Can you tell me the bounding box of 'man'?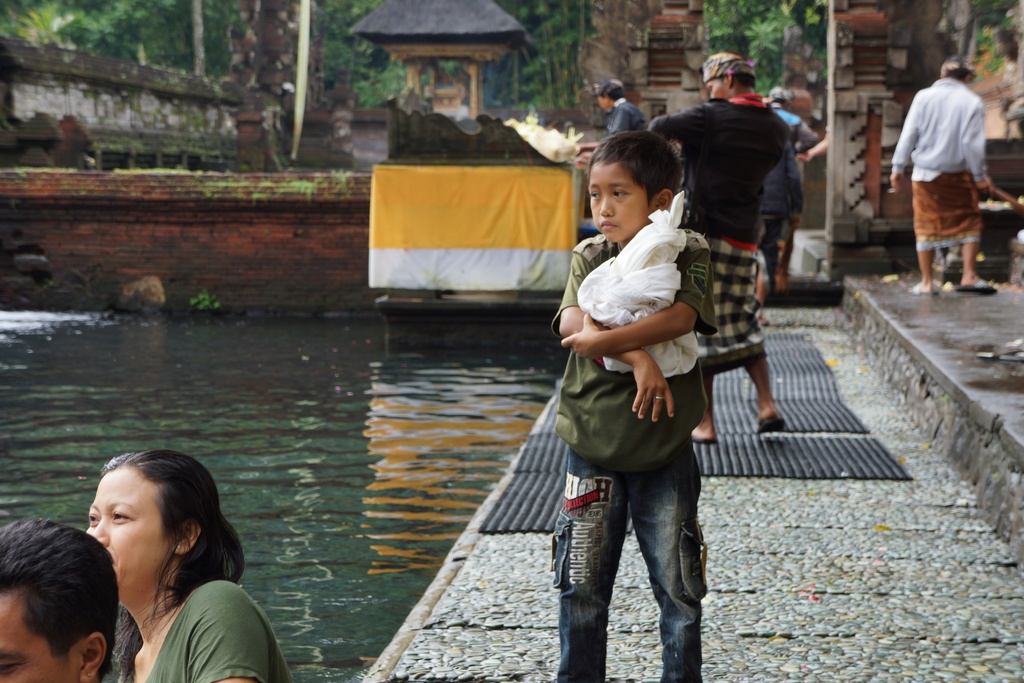
[589, 78, 654, 138].
